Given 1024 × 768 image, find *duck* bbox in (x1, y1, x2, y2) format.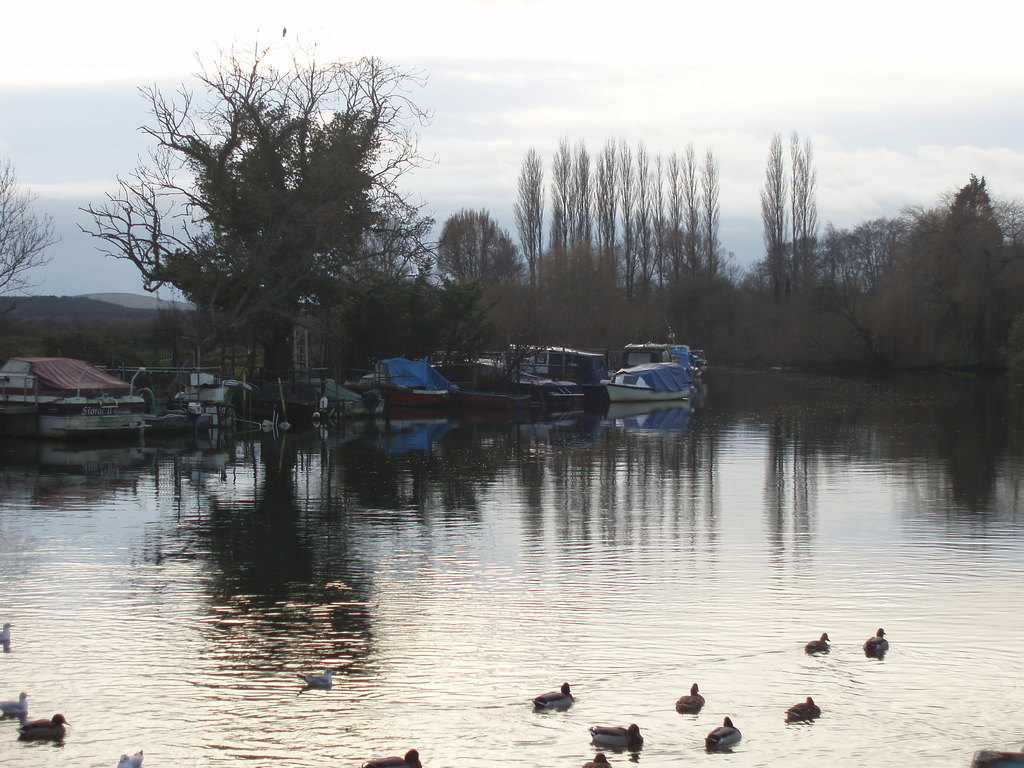
(0, 684, 31, 719).
